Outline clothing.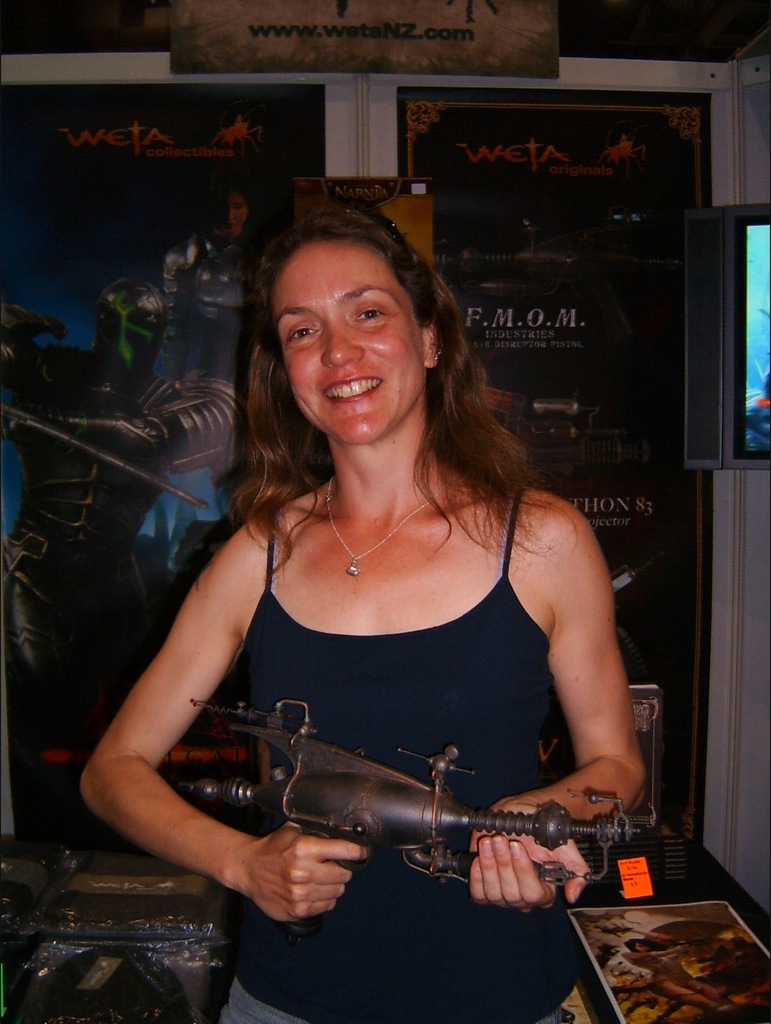
Outline: x1=220, y1=484, x2=589, y2=1023.
